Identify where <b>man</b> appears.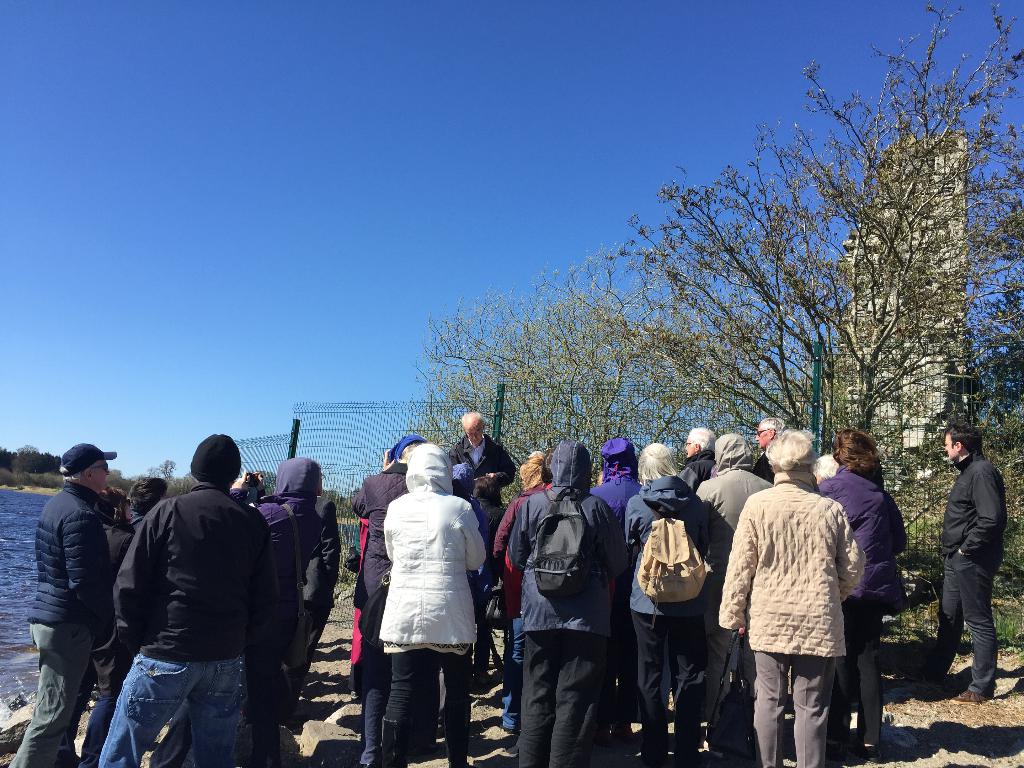
Appears at <box>591,435,640,519</box>.
